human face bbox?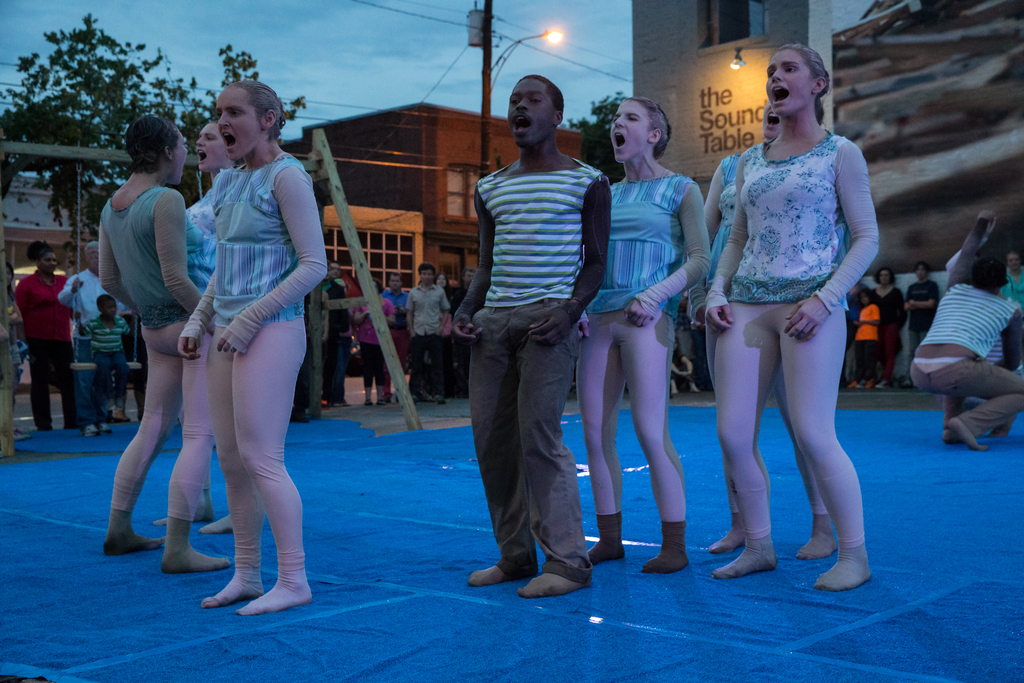
Rect(38, 252, 60, 278)
